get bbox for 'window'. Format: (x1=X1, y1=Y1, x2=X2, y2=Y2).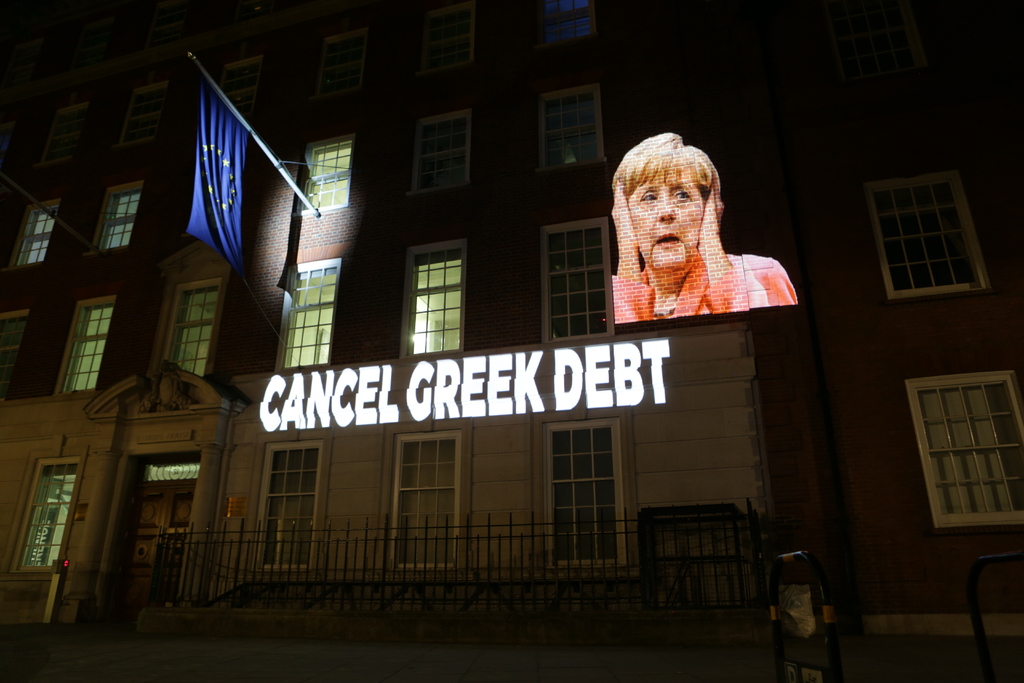
(x1=413, y1=107, x2=472, y2=194).
